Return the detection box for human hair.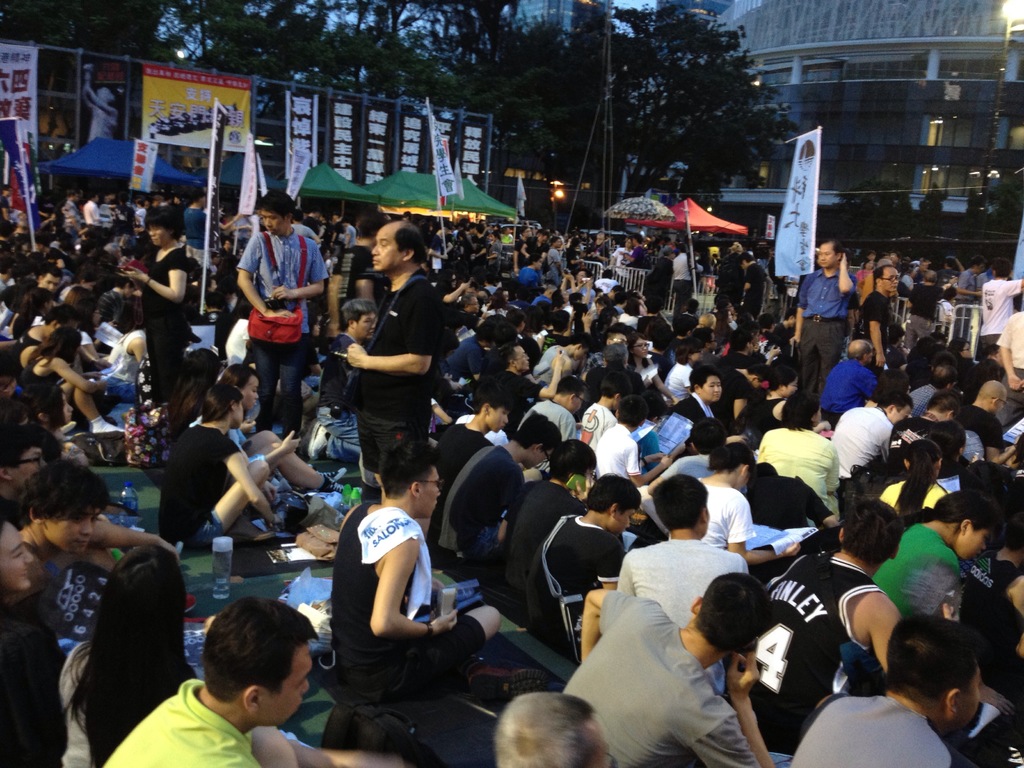
[x1=877, y1=389, x2=913, y2=414].
